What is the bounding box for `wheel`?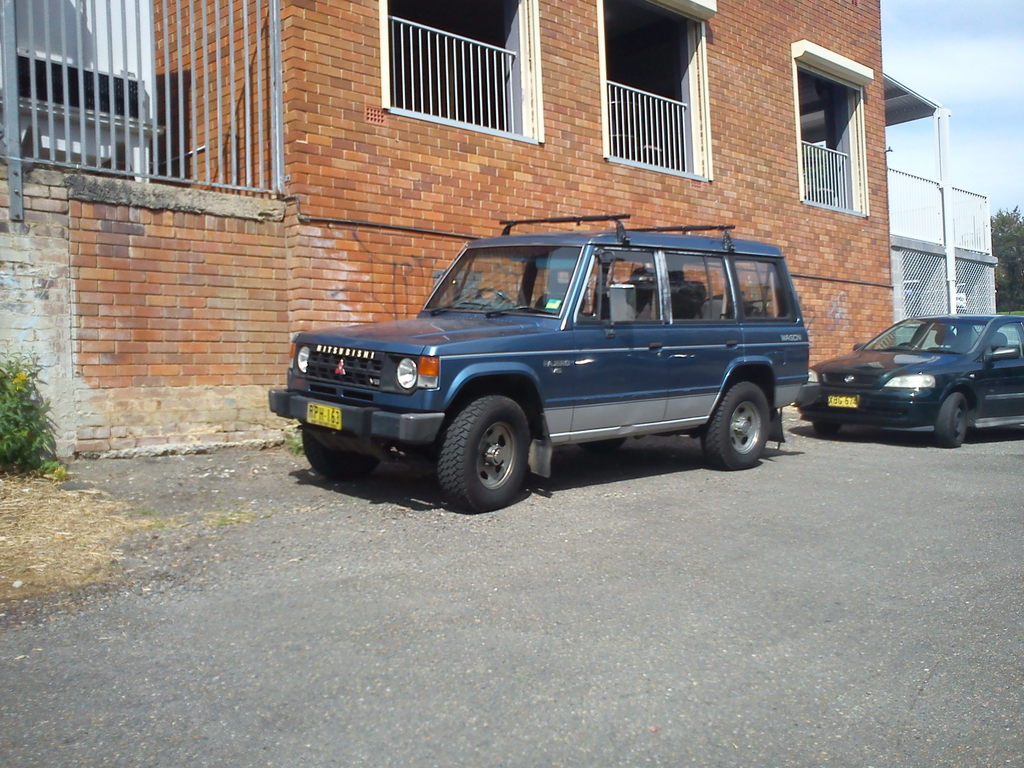
x1=477, y1=287, x2=515, y2=307.
